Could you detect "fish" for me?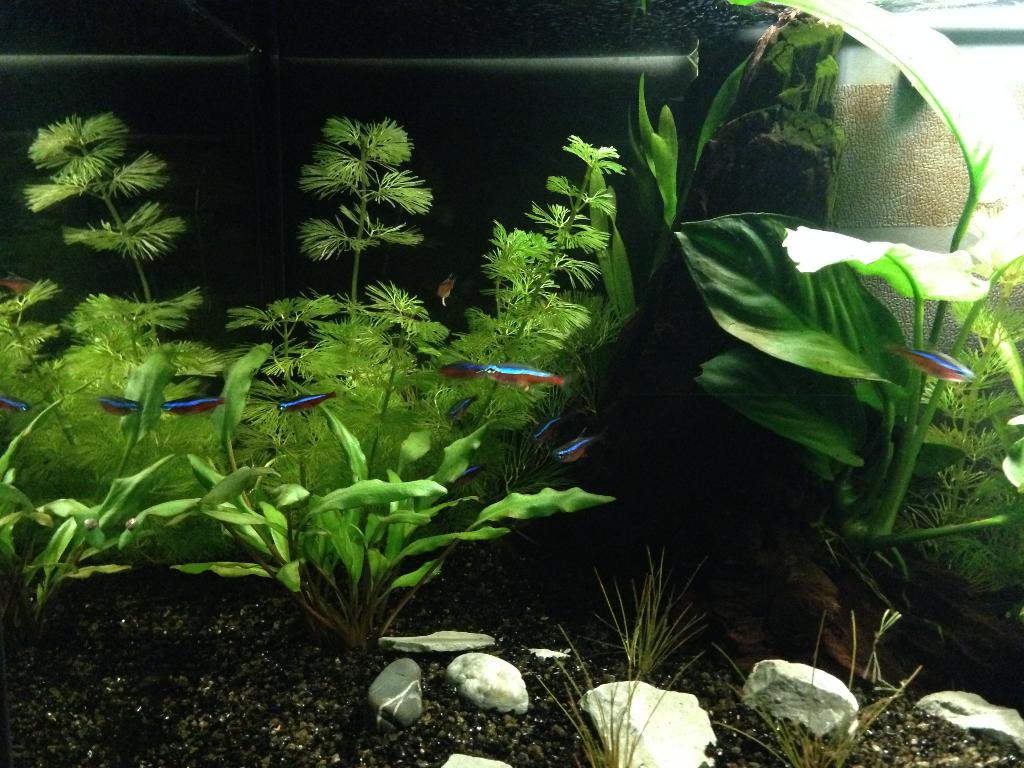
Detection result: select_region(547, 437, 597, 468).
